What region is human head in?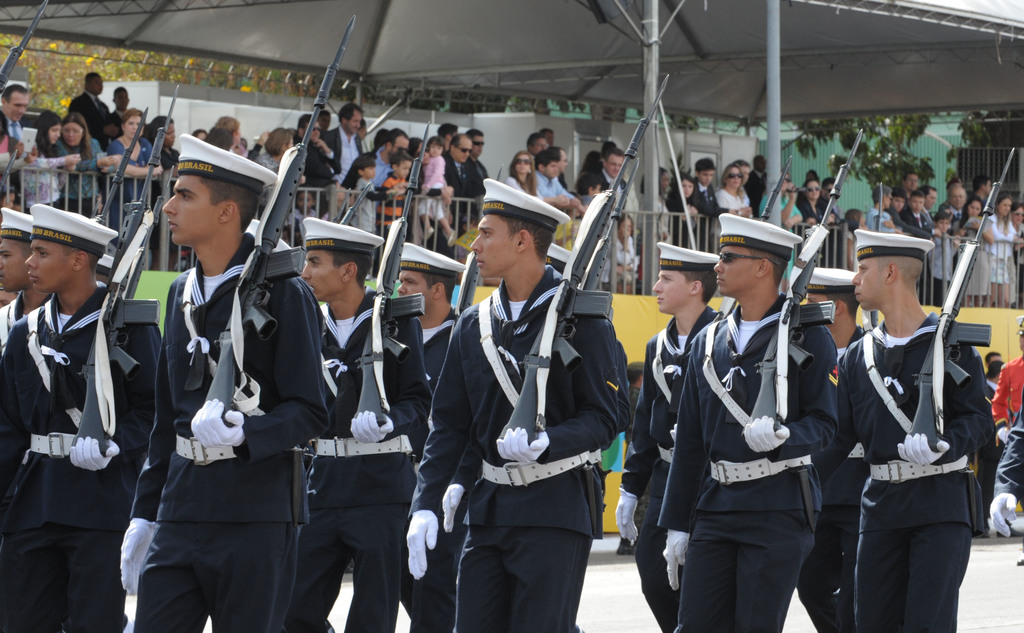
[x1=724, y1=164, x2=746, y2=190].
